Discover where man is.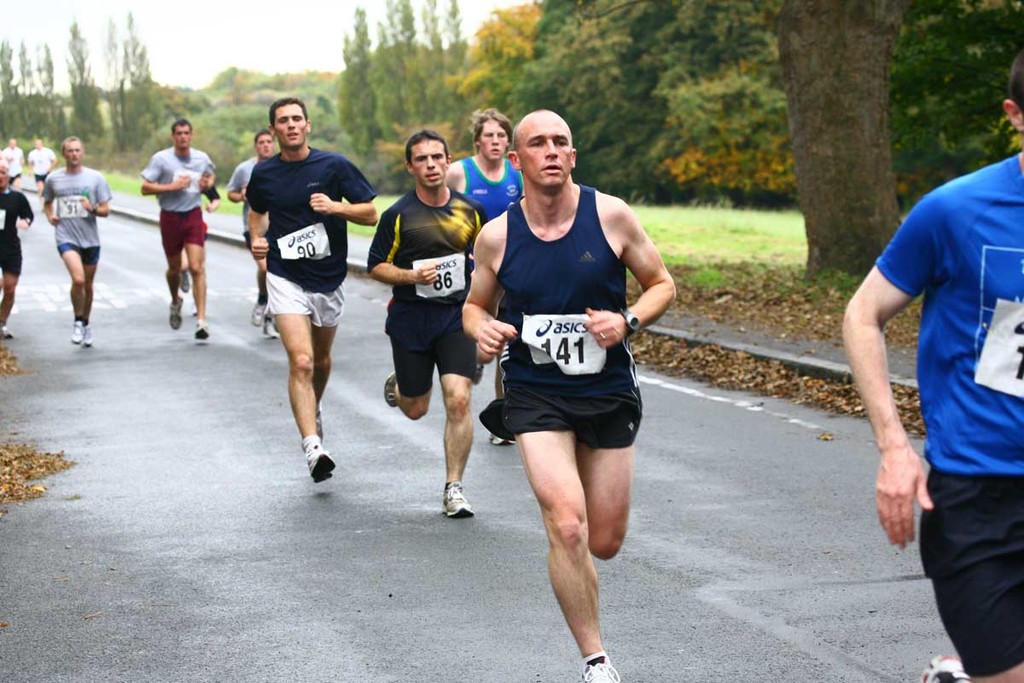
Discovered at bbox=[40, 131, 108, 360].
